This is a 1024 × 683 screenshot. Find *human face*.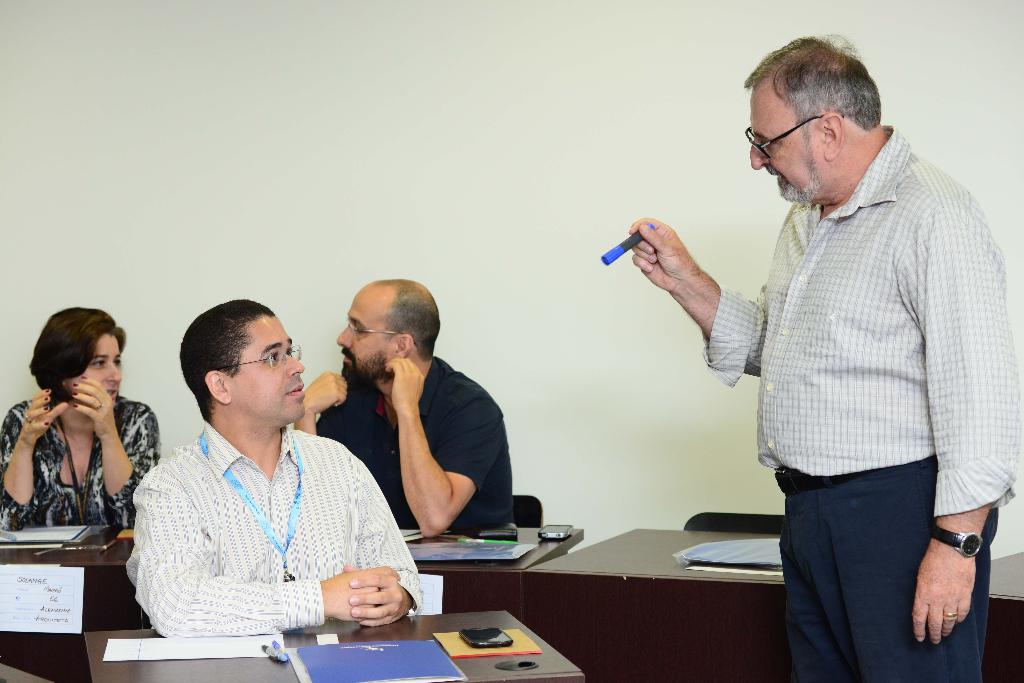
Bounding box: <bbox>335, 292, 393, 377</bbox>.
